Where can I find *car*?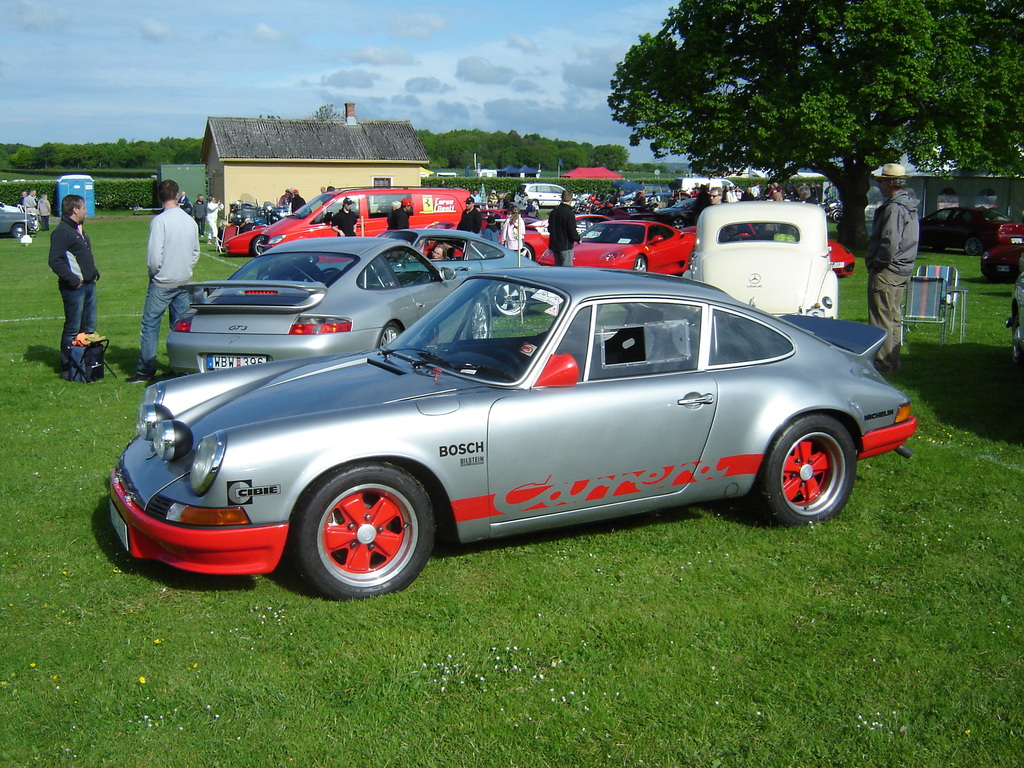
You can find it at (168, 236, 467, 381).
